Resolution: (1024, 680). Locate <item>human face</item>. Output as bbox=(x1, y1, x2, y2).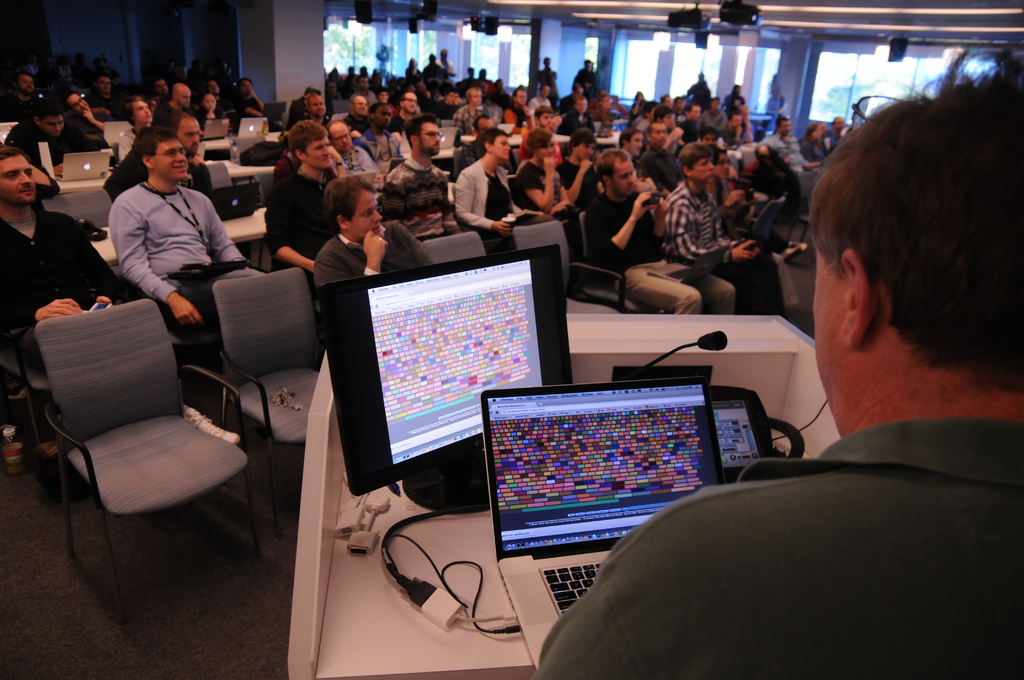
bbox=(712, 154, 728, 175).
